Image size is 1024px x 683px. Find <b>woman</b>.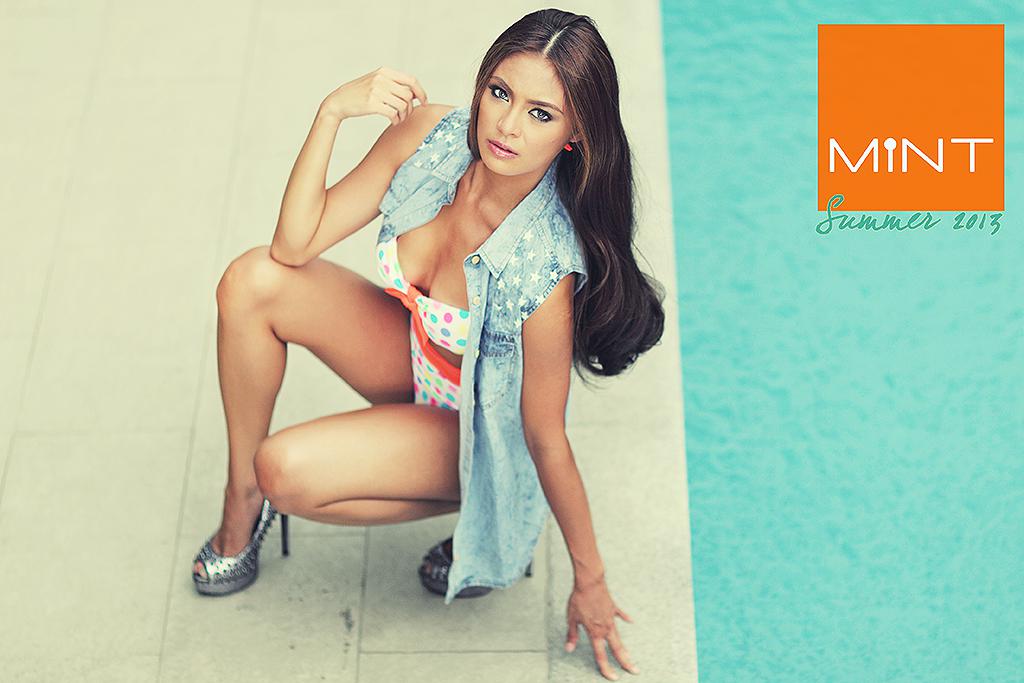
[249, 33, 681, 650].
